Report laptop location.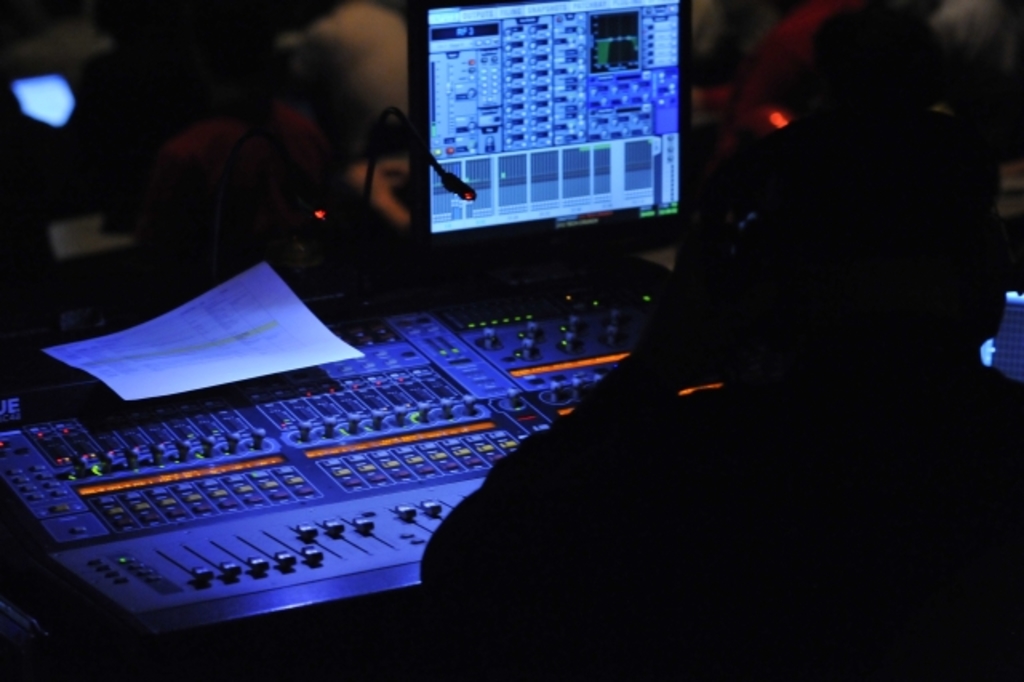
Report: (x1=382, y1=3, x2=720, y2=258).
